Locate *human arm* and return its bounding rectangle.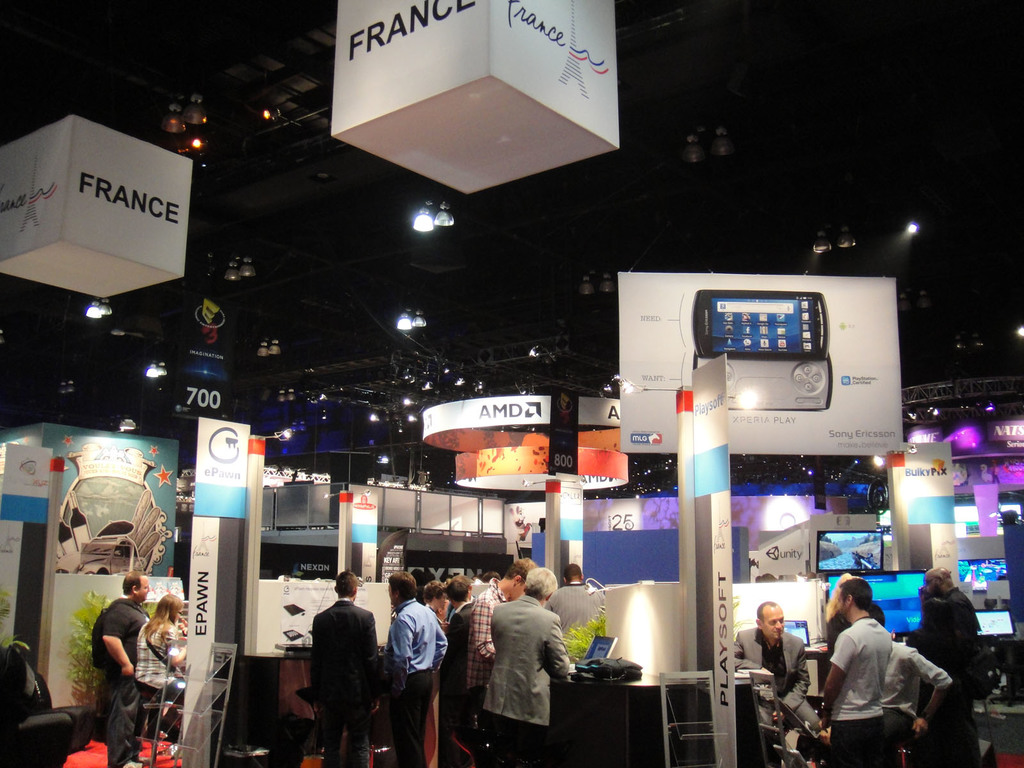
908 652 953 737.
